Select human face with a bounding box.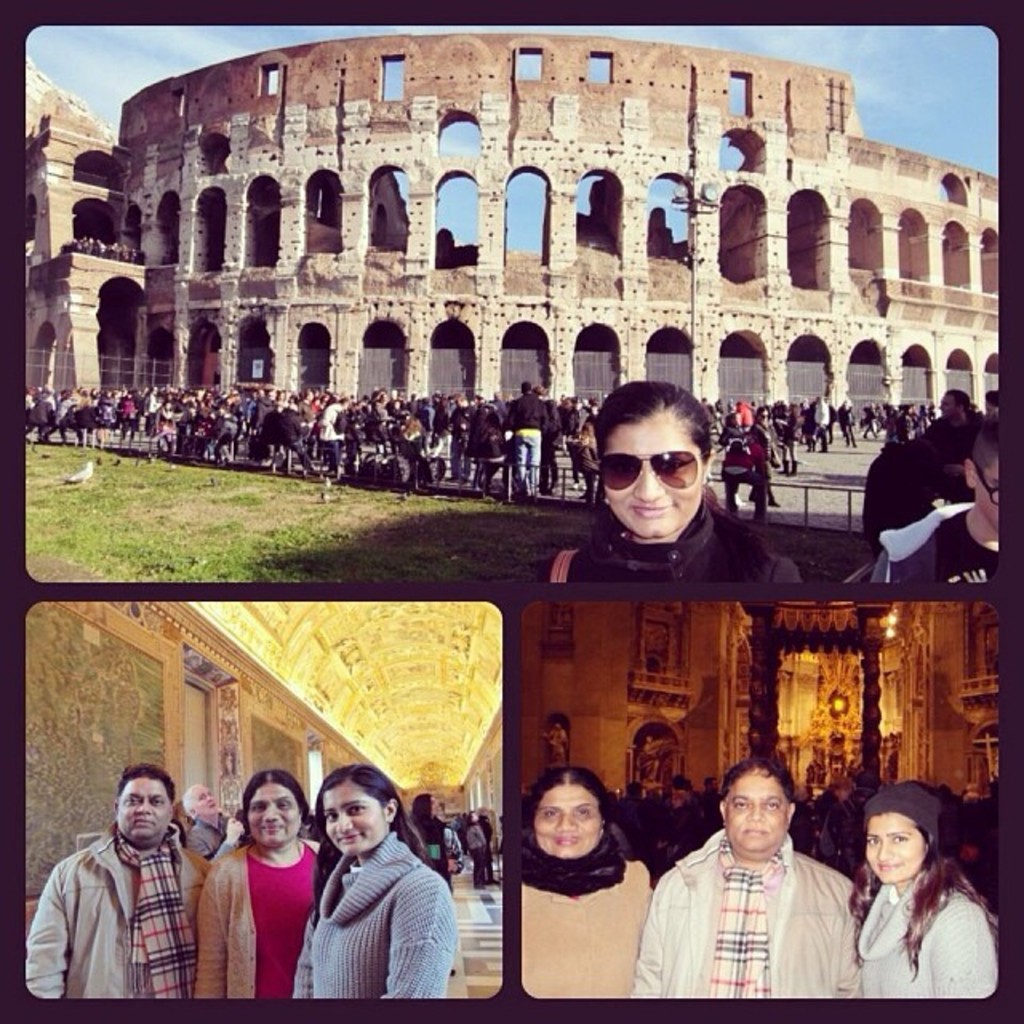
<region>862, 813, 915, 893</region>.
